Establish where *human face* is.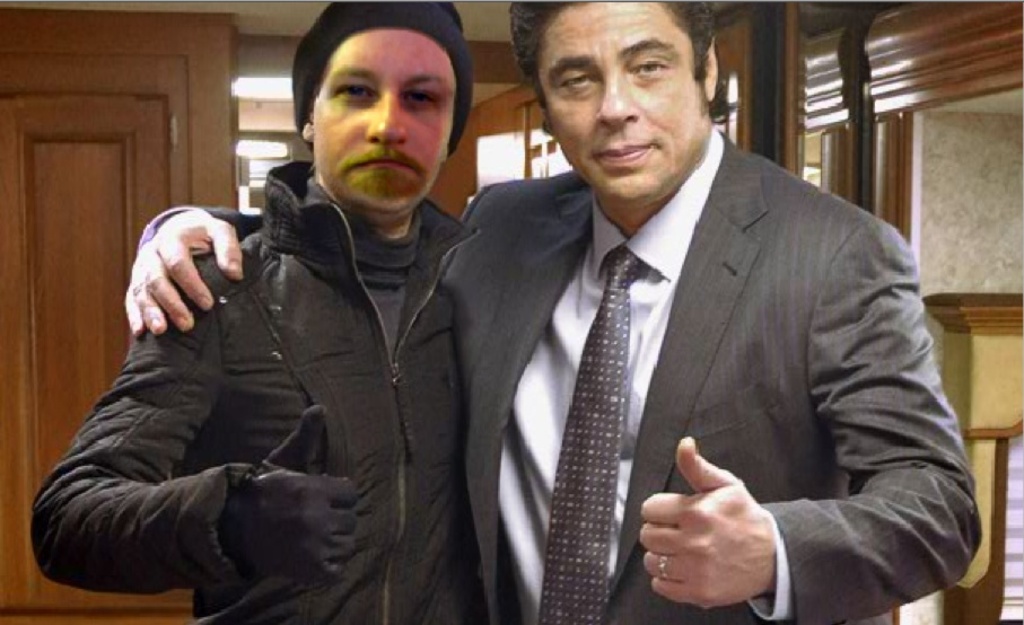
Established at 310, 25, 449, 222.
